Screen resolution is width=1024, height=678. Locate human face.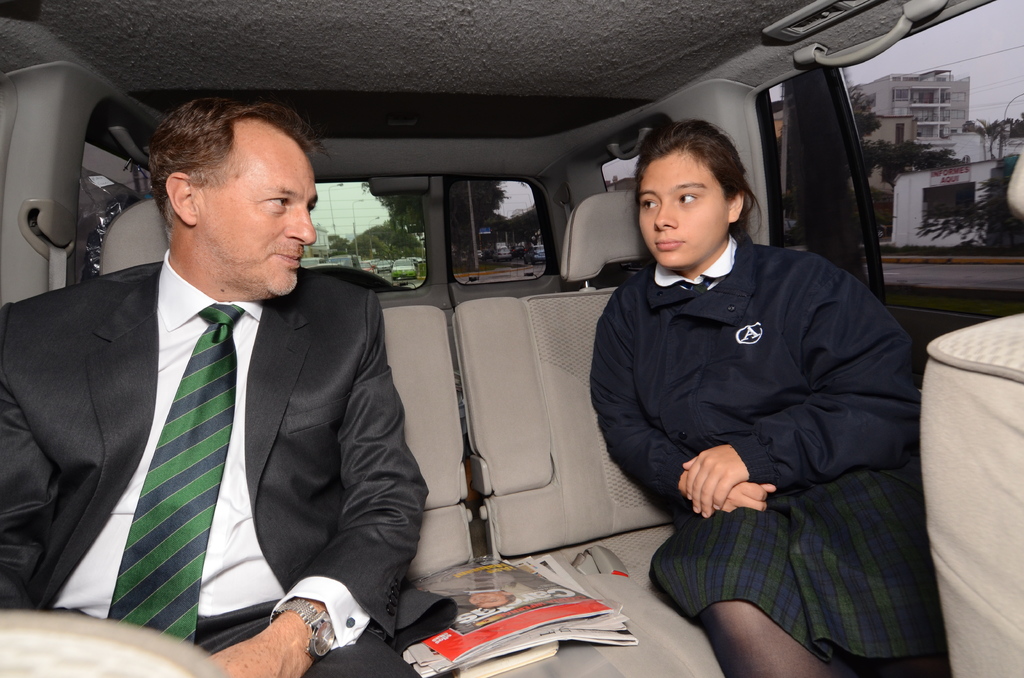
bbox(204, 118, 321, 305).
